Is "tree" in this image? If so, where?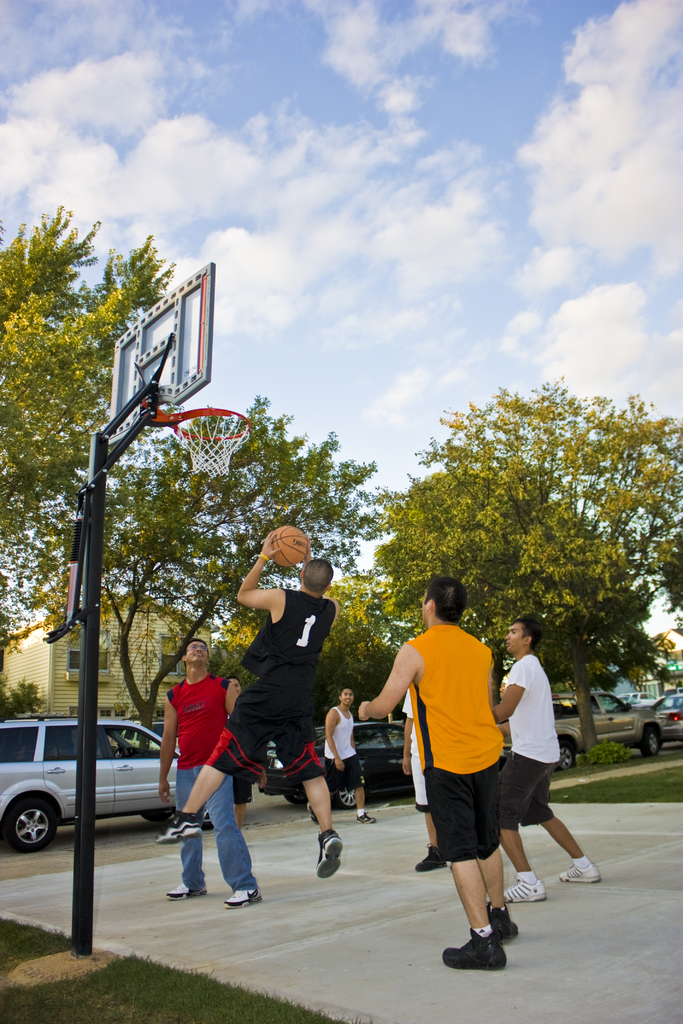
Yes, at (205,569,387,725).
